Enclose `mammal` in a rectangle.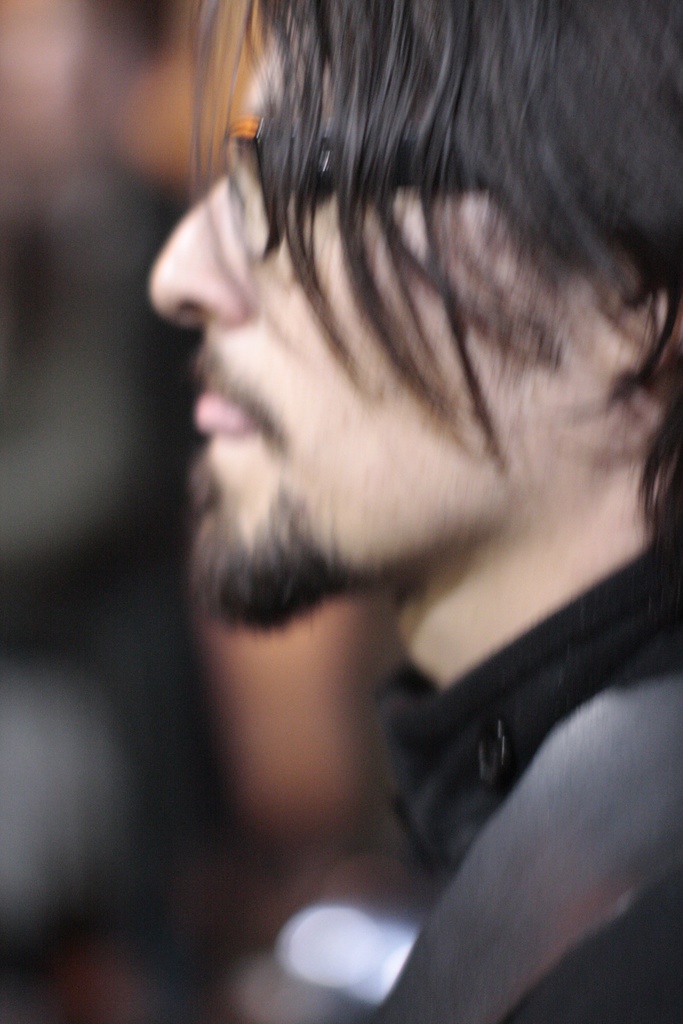
left=77, top=0, right=677, bottom=989.
